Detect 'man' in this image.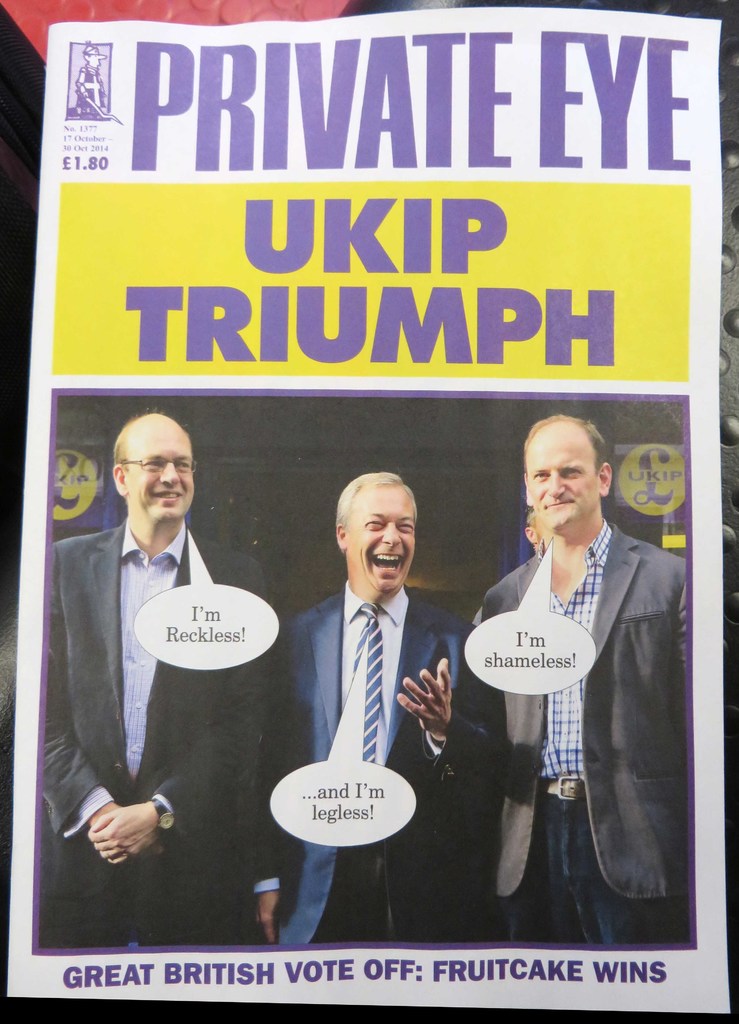
Detection: (40,405,262,951).
